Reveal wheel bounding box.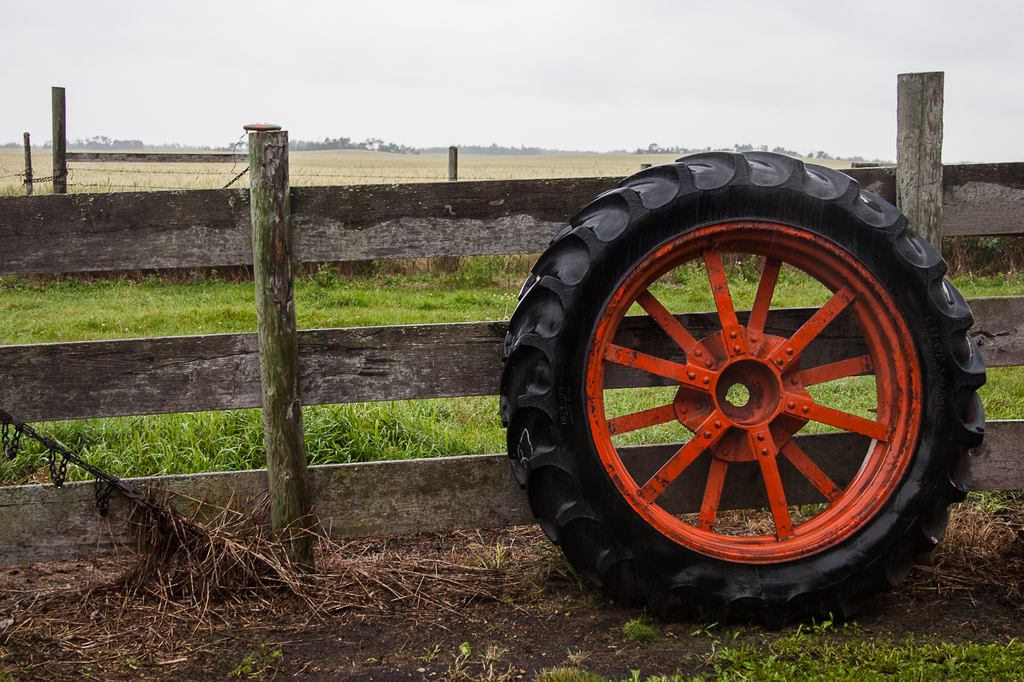
Revealed: 532, 171, 940, 607.
